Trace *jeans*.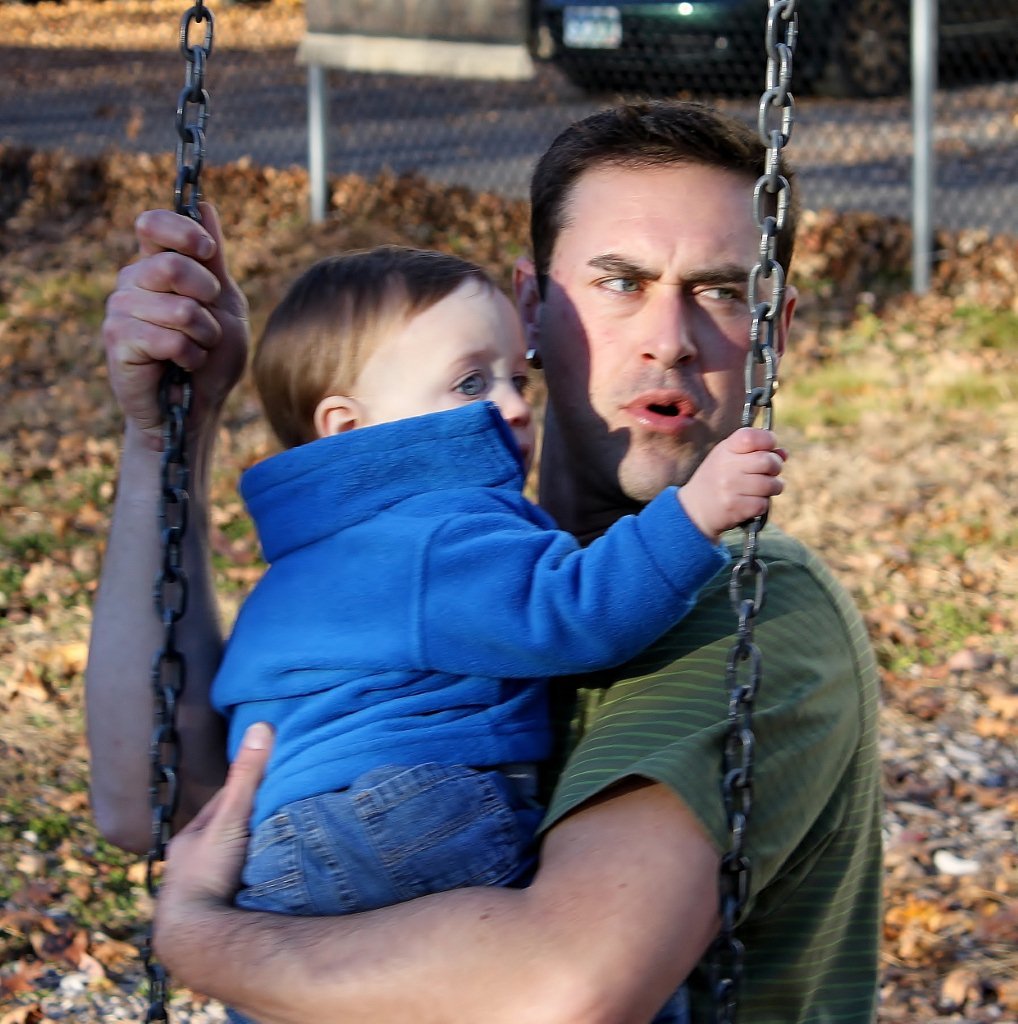
Traced to (x1=236, y1=746, x2=542, y2=906).
